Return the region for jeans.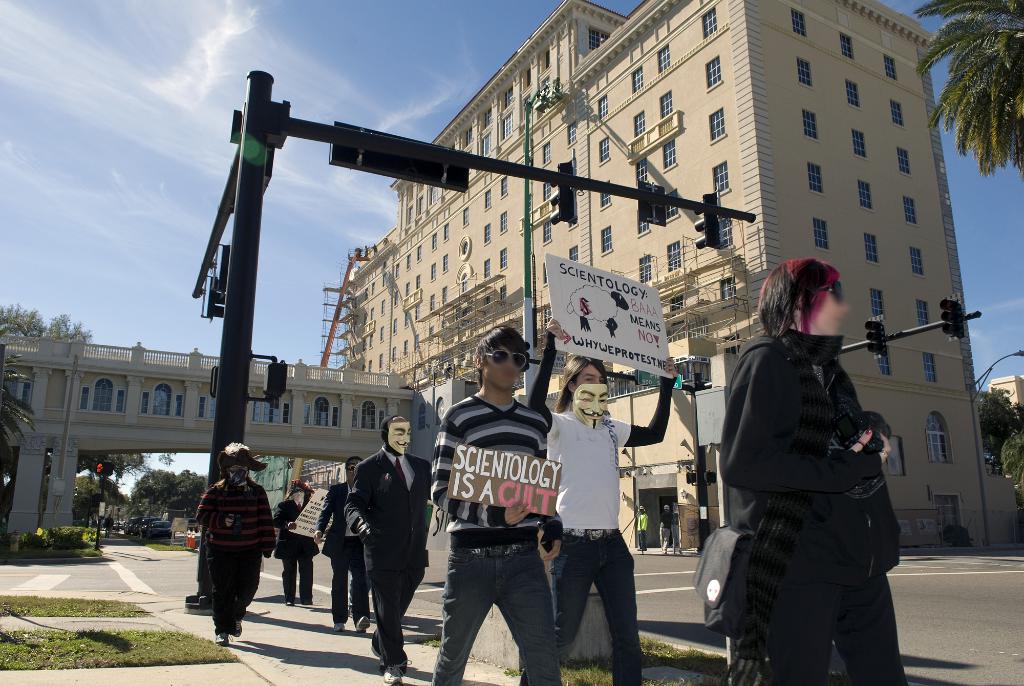
bbox(429, 544, 568, 685).
